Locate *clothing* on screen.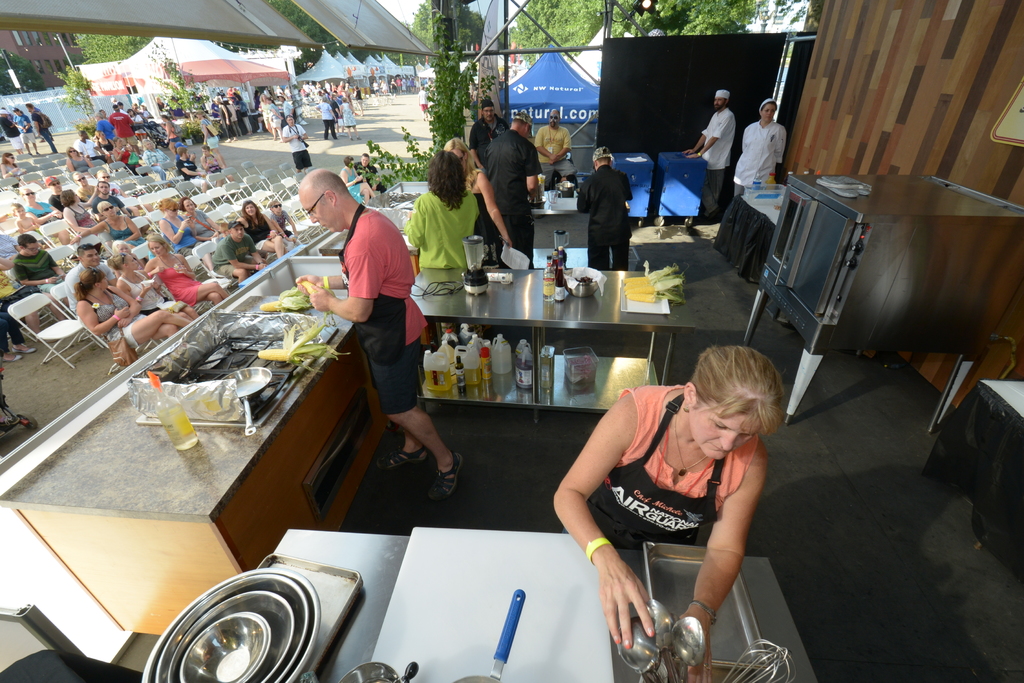
On screen at bbox=(47, 193, 66, 213).
